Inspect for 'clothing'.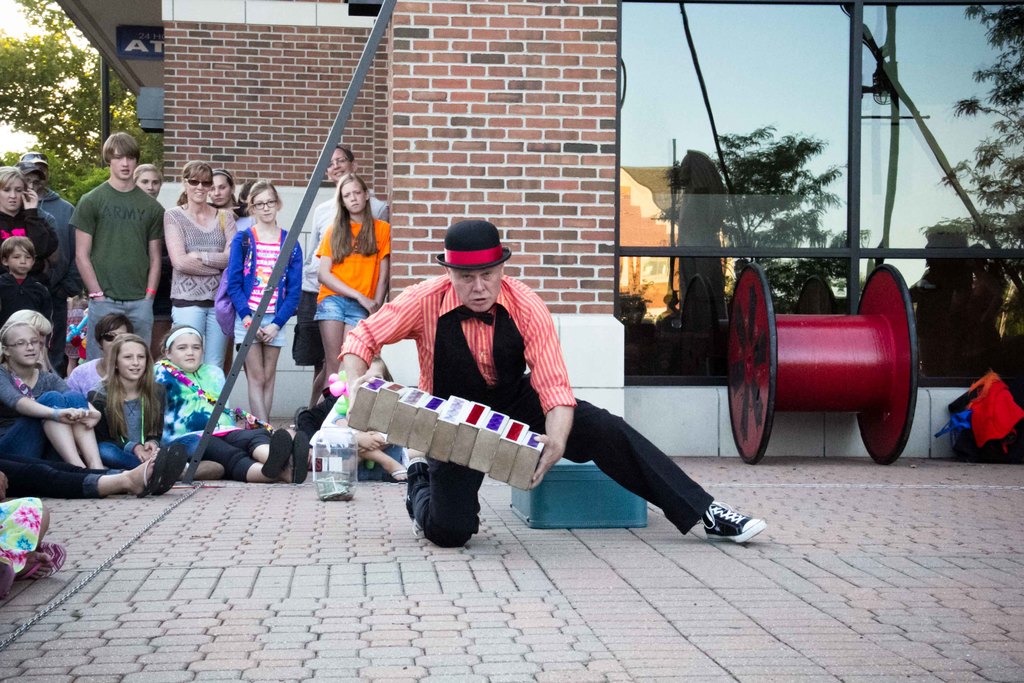
Inspection: detection(0, 454, 115, 498).
